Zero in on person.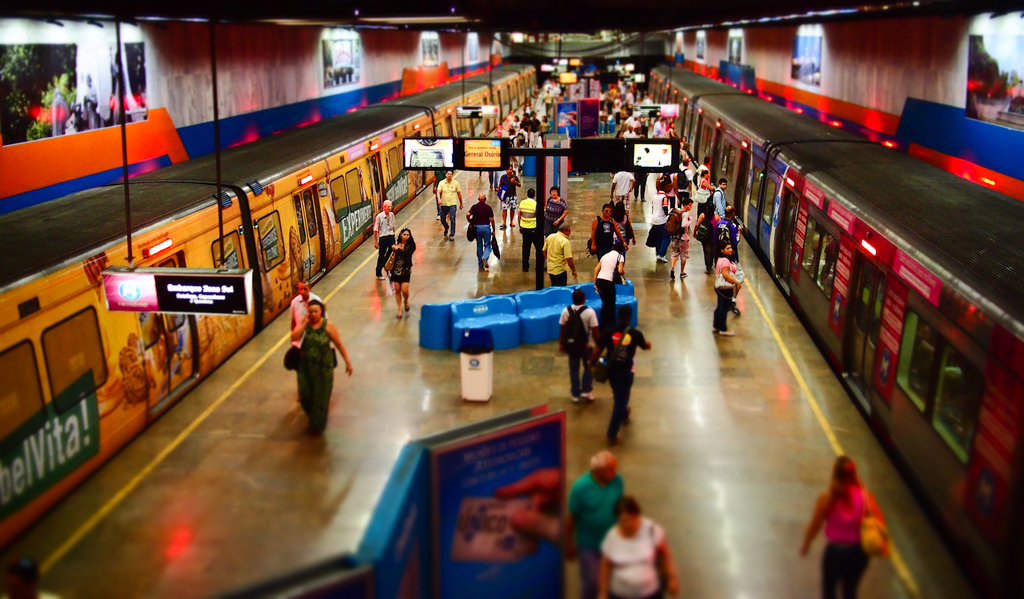
Zeroed in: [486, 165, 498, 189].
